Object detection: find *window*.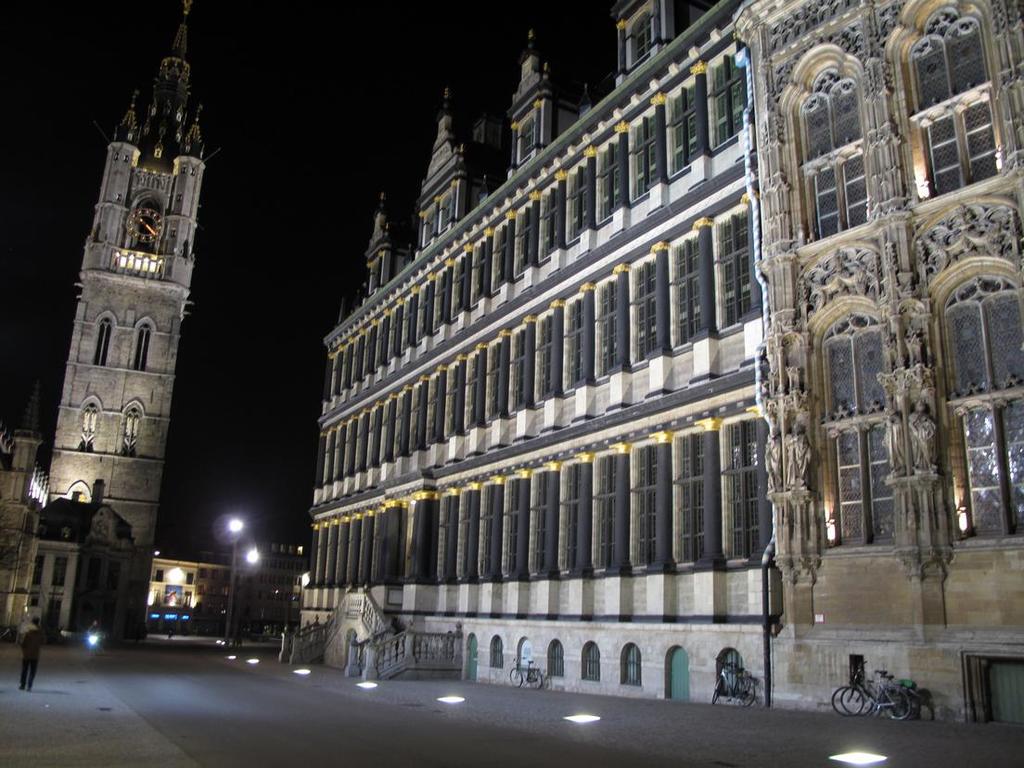
<region>472, 232, 485, 307</region>.
